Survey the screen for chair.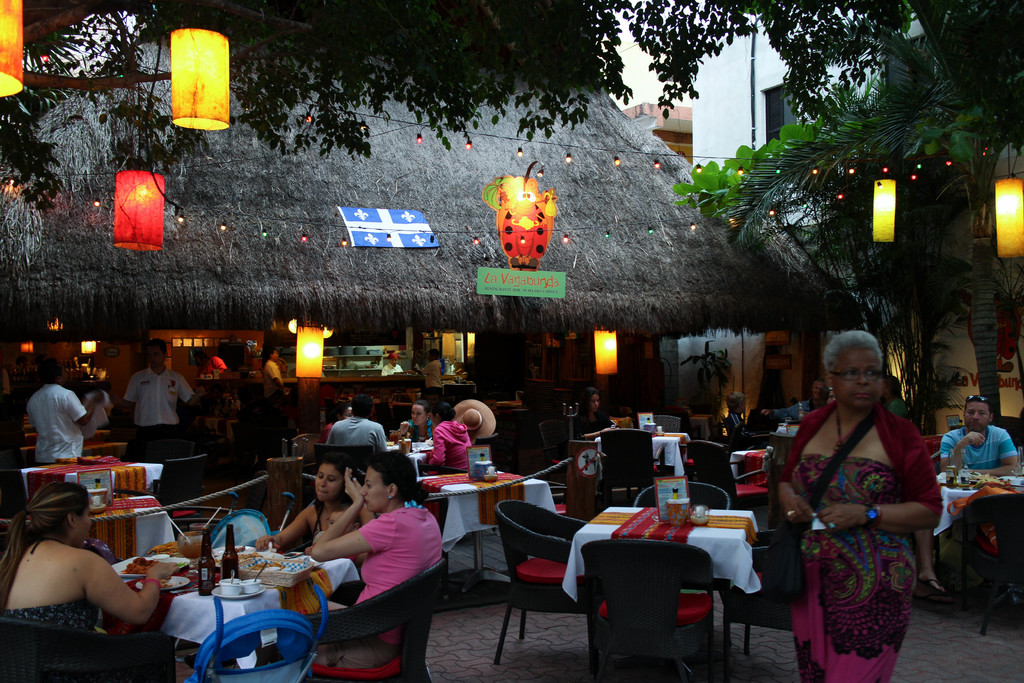
Survey found: 302,449,382,525.
